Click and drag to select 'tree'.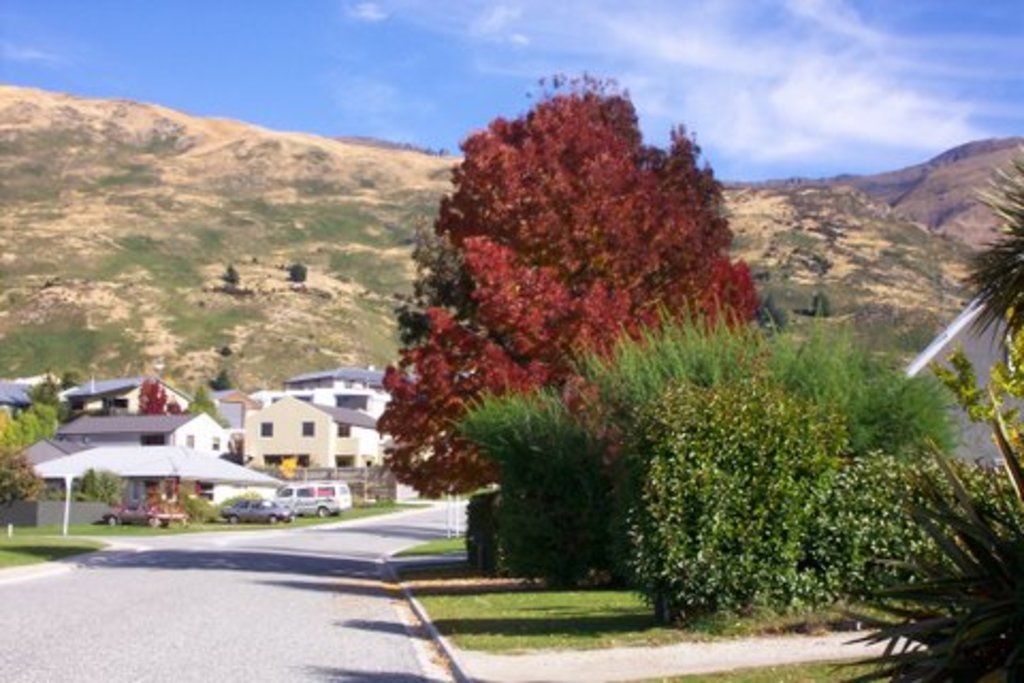
Selection: {"left": 826, "top": 401, "right": 1022, "bottom": 681}.
